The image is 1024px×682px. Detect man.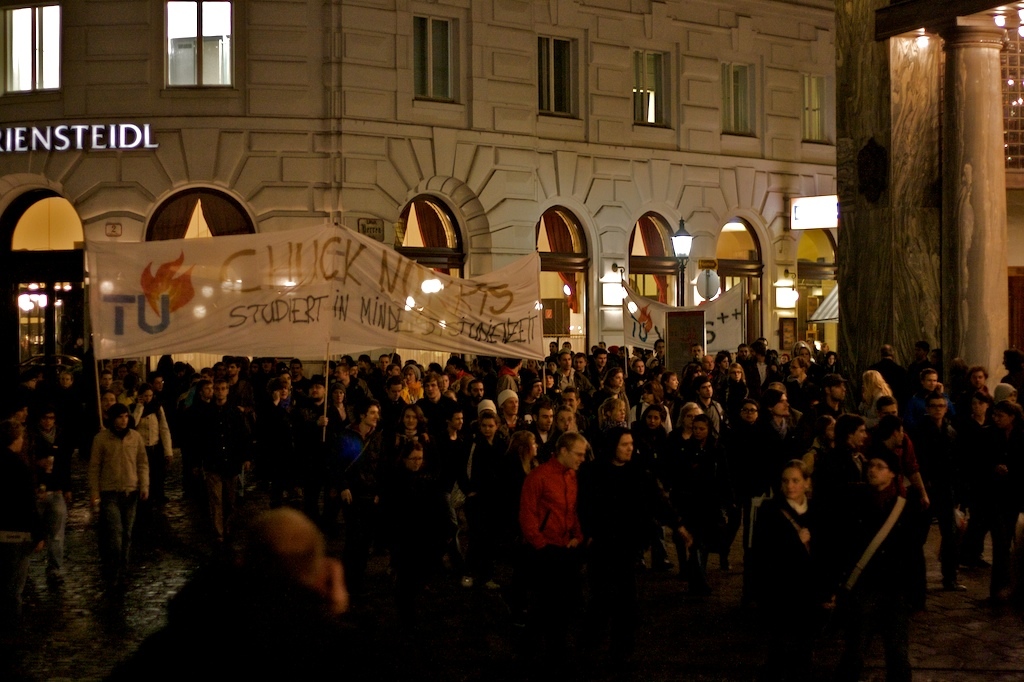
Detection: {"x1": 337, "y1": 394, "x2": 388, "y2": 483}.
